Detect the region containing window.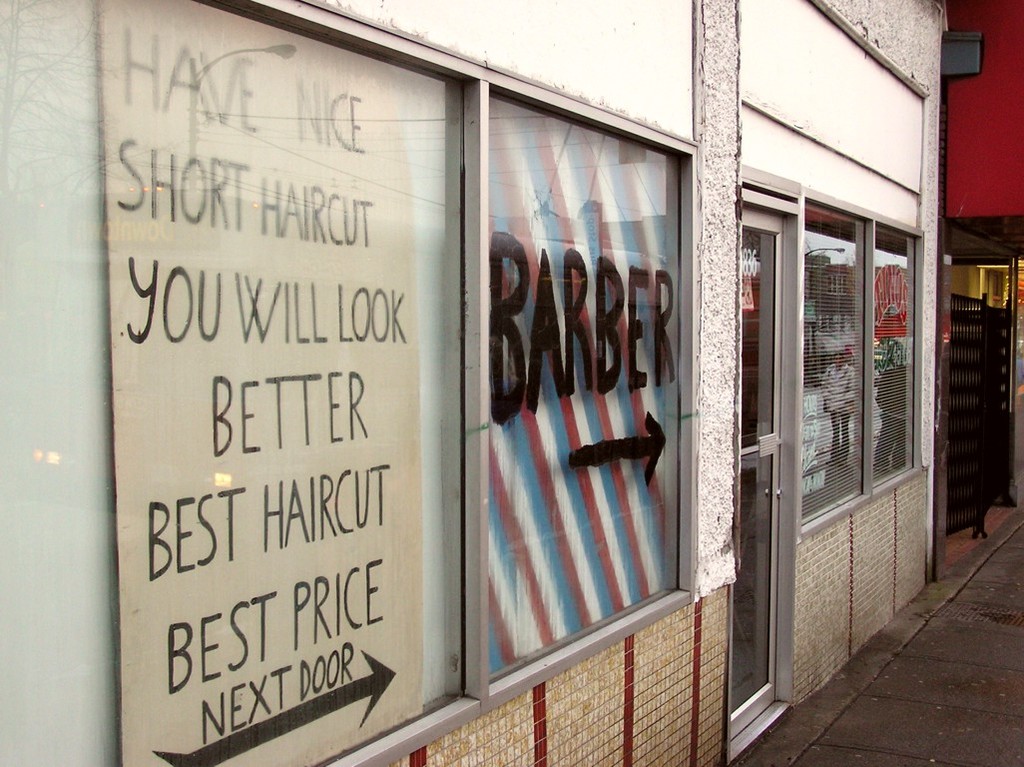
bbox=(0, 2, 699, 766).
